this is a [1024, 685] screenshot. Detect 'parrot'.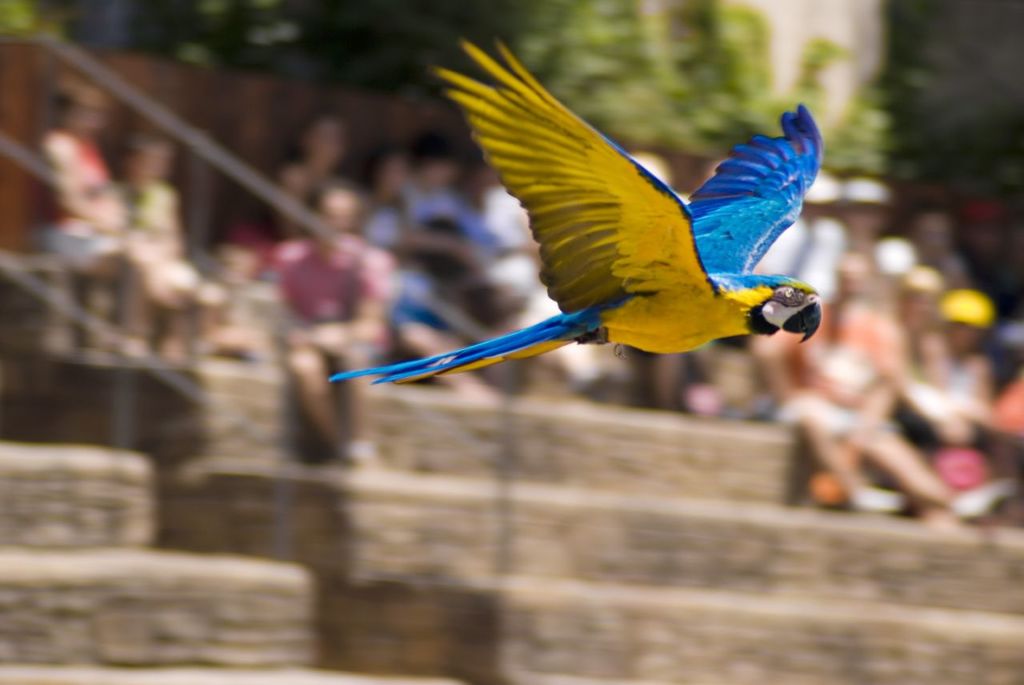
[left=329, top=36, right=826, bottom=391].
